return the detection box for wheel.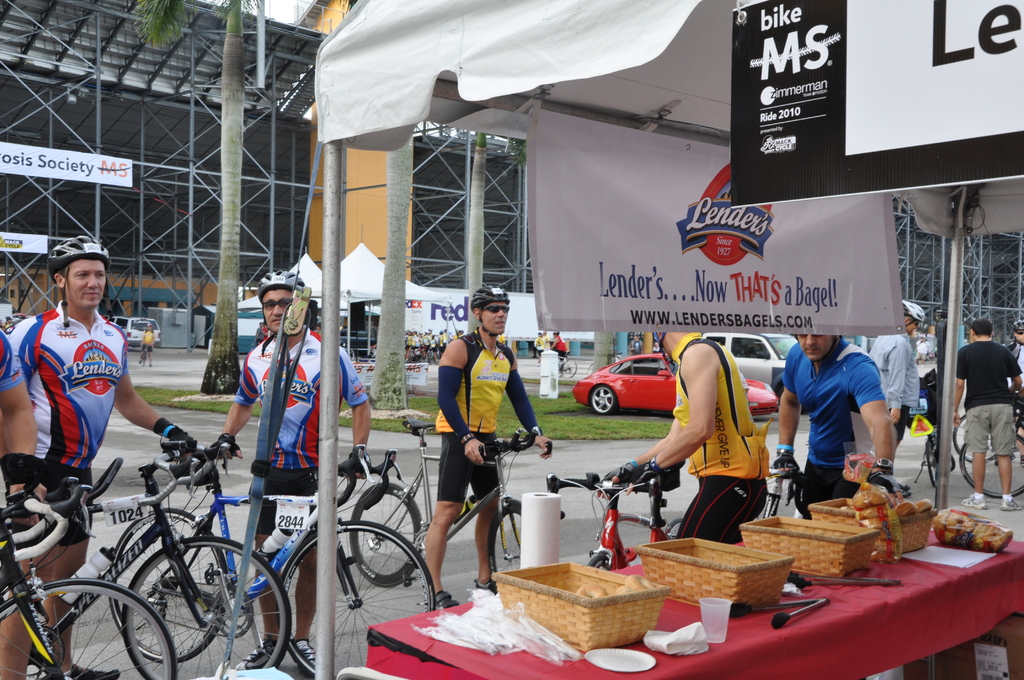
bbox(664, 519, 685, 541).
